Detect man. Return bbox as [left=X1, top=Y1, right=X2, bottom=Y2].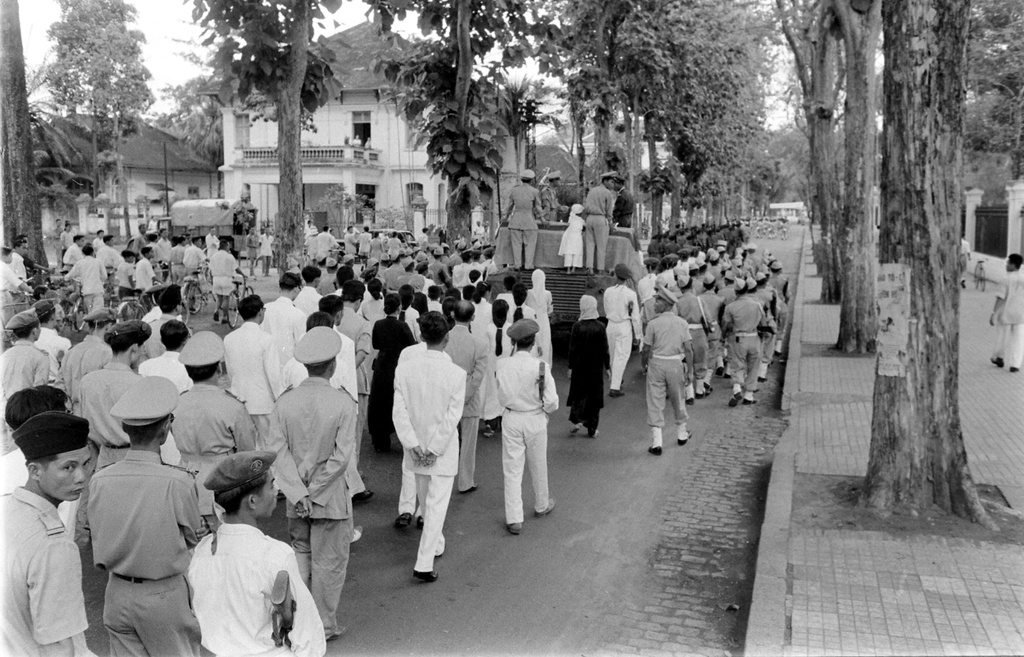
[left=610, top=176, right=636, bottom=228].
